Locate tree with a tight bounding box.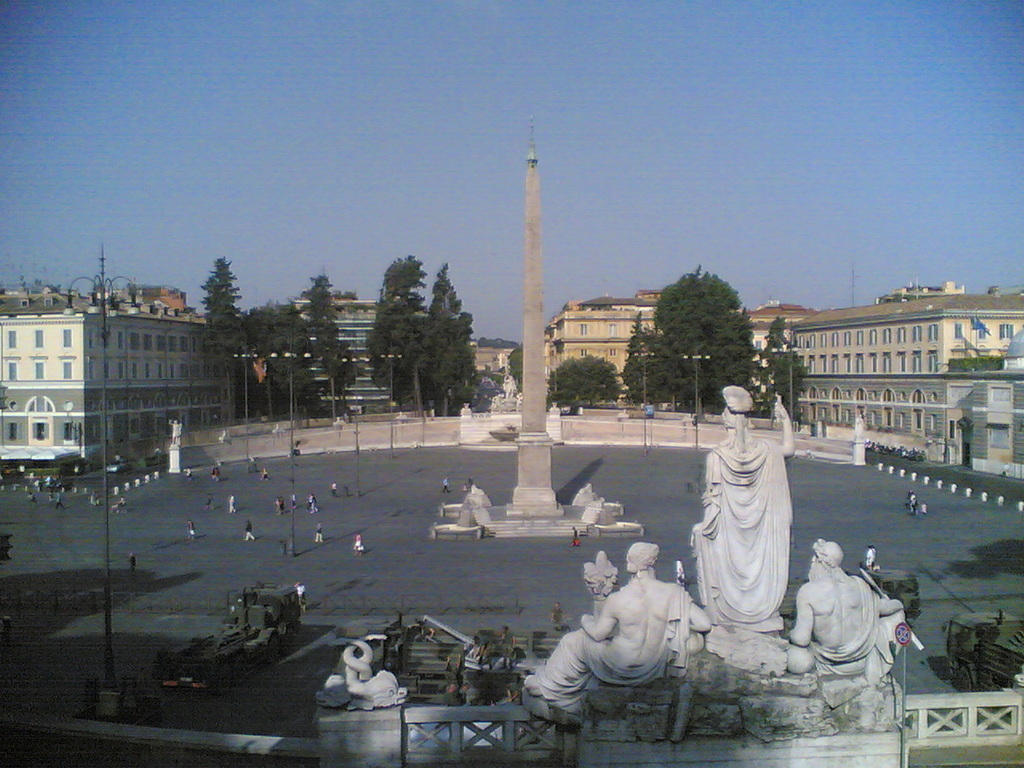
315/271/359/399.
